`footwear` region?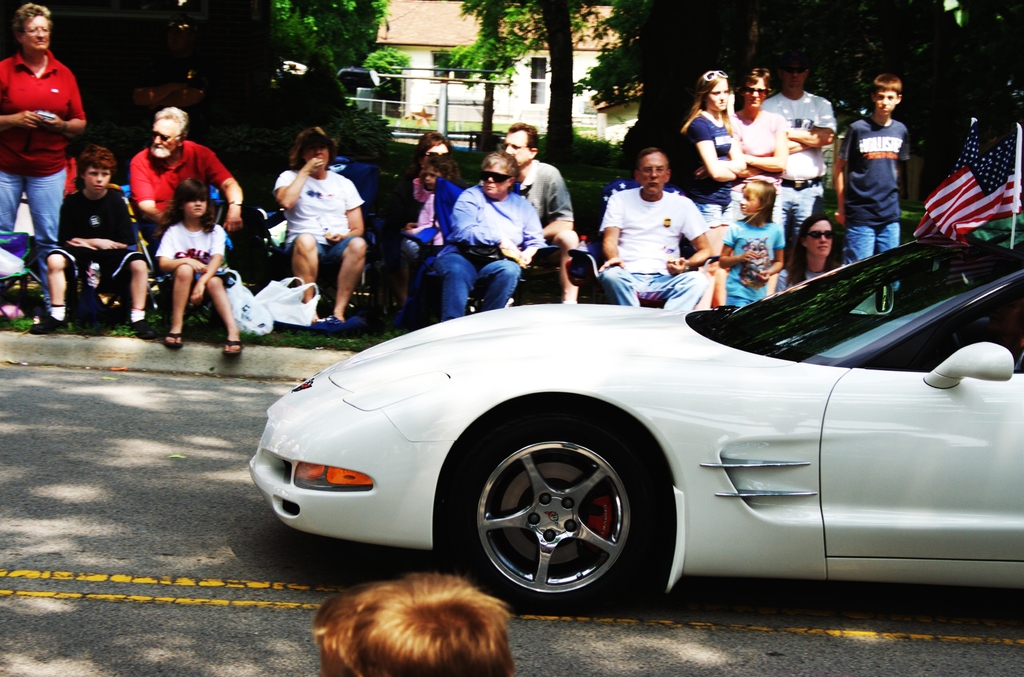
{"x1": 128, "y1": 314, "x2": 158, "y2": 339}
